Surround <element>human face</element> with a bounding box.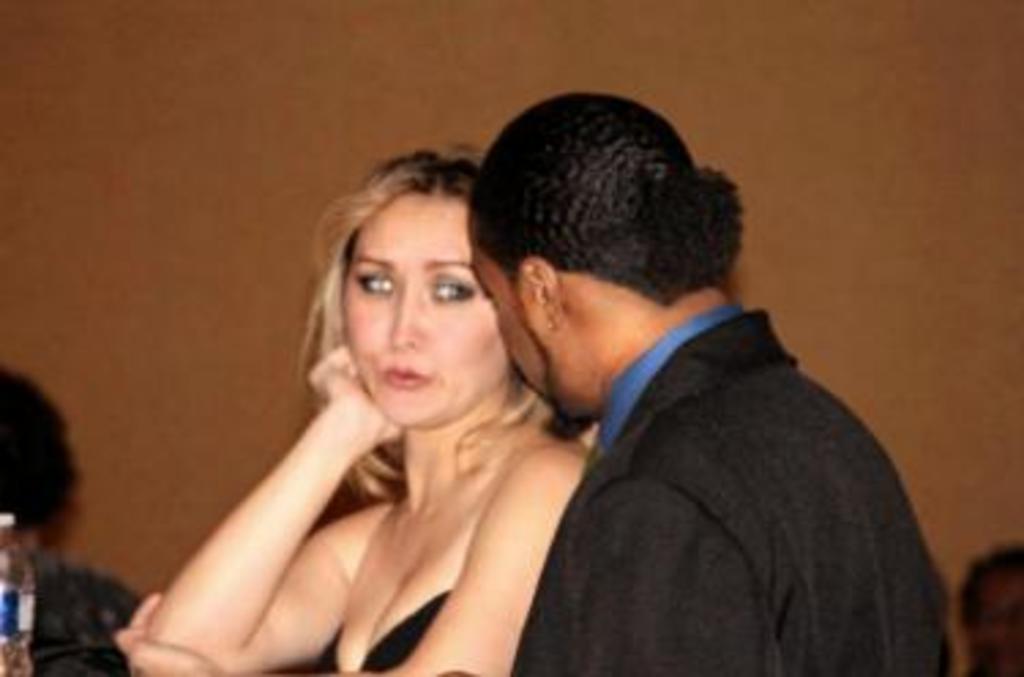
box=[481, 194, 595, 440].
